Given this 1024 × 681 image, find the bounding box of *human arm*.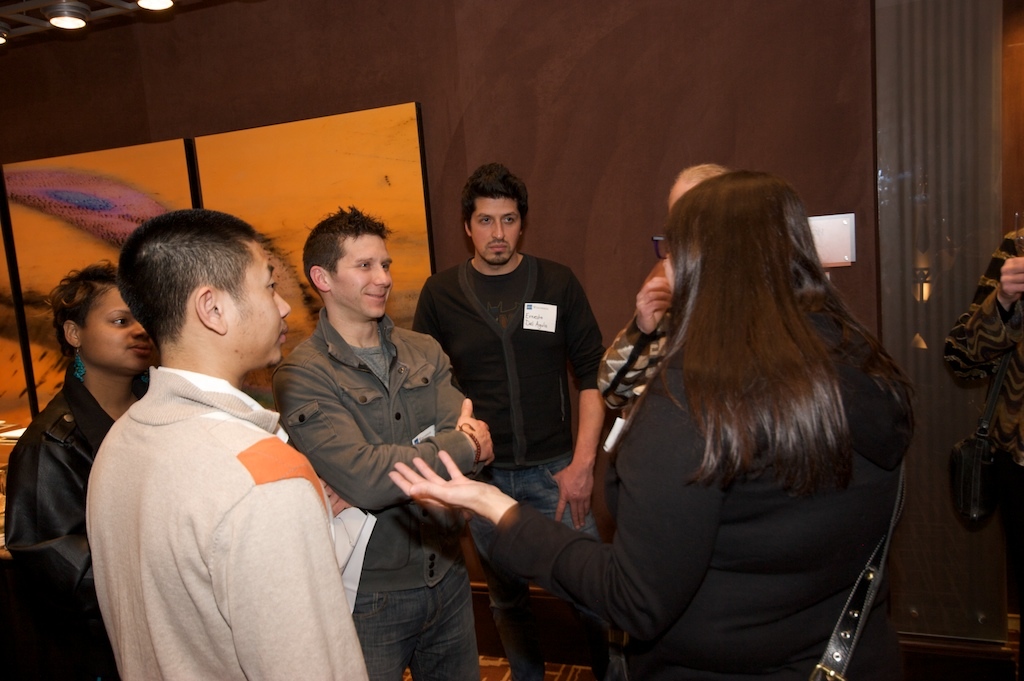
[left=597, top=264, right=676, bottom=416].
